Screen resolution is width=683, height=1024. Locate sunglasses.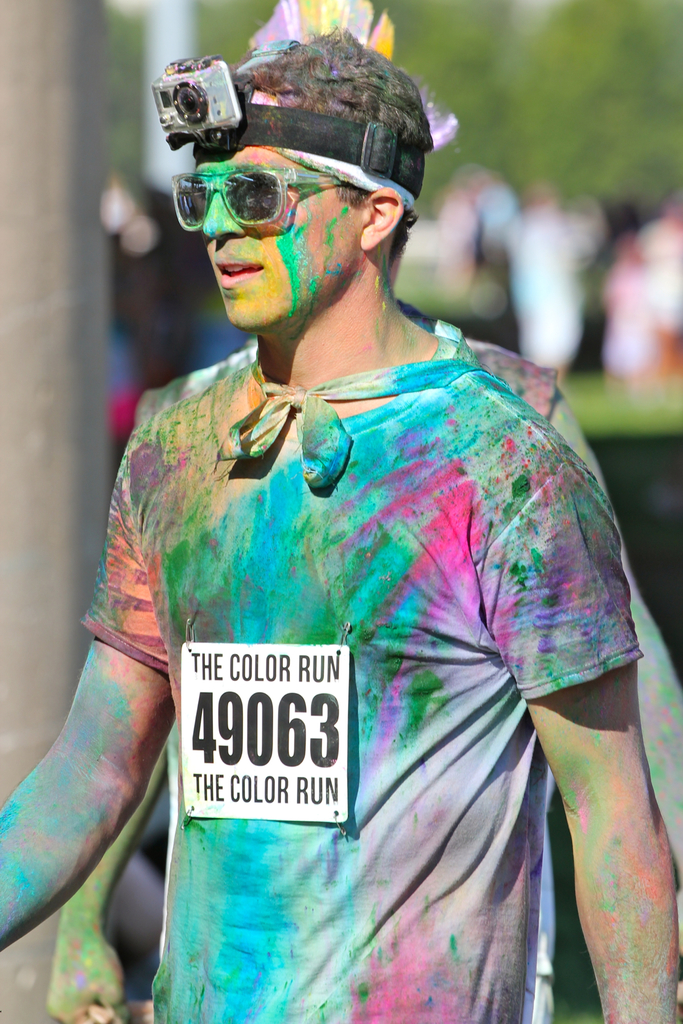
crop(171, 168, 341, 232).
